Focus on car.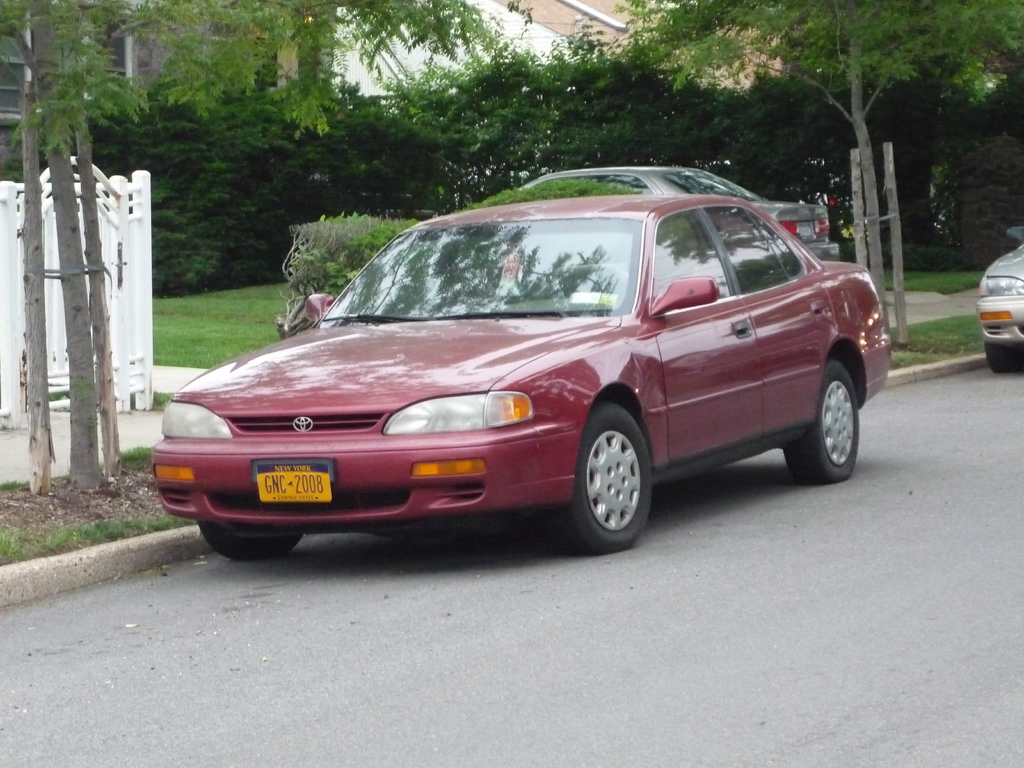
Focused at box(518, 167, 837, 261).
